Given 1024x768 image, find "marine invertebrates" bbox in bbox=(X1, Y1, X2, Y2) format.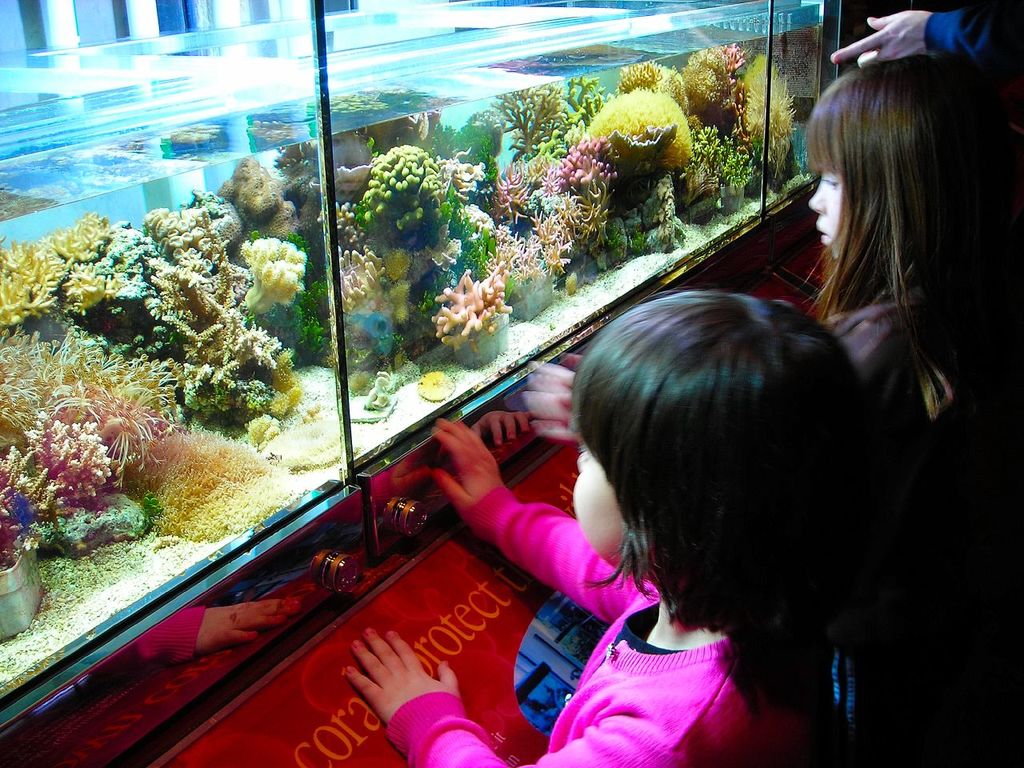
bbox=(424, 267, 510, 351).
